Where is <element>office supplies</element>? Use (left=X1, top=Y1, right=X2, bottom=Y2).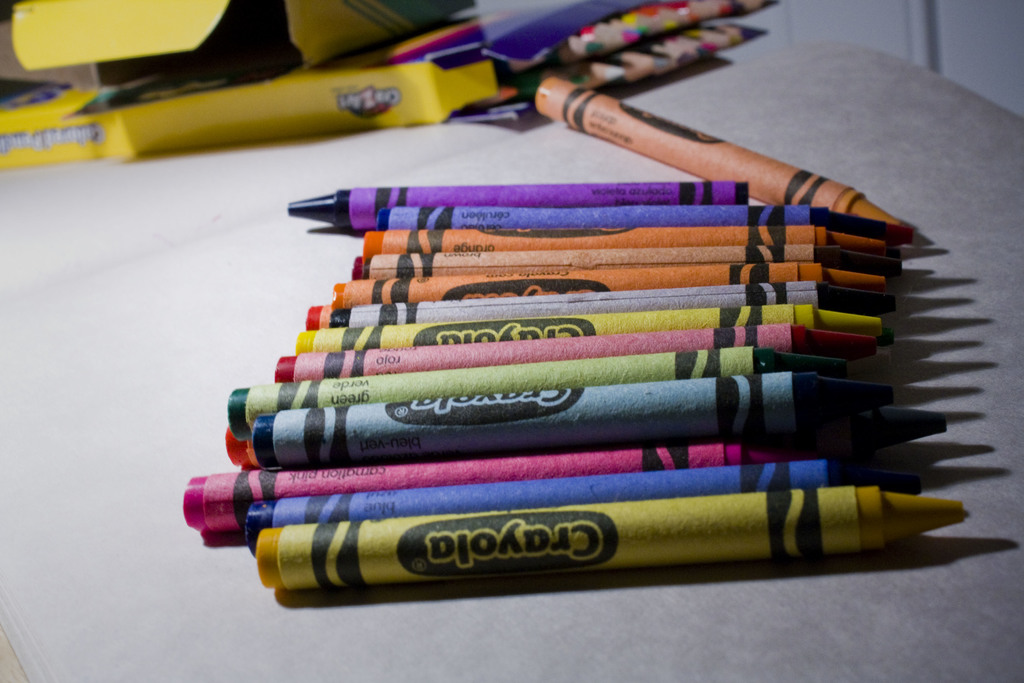
(left=184, top=443, right=782, bottom=538).
